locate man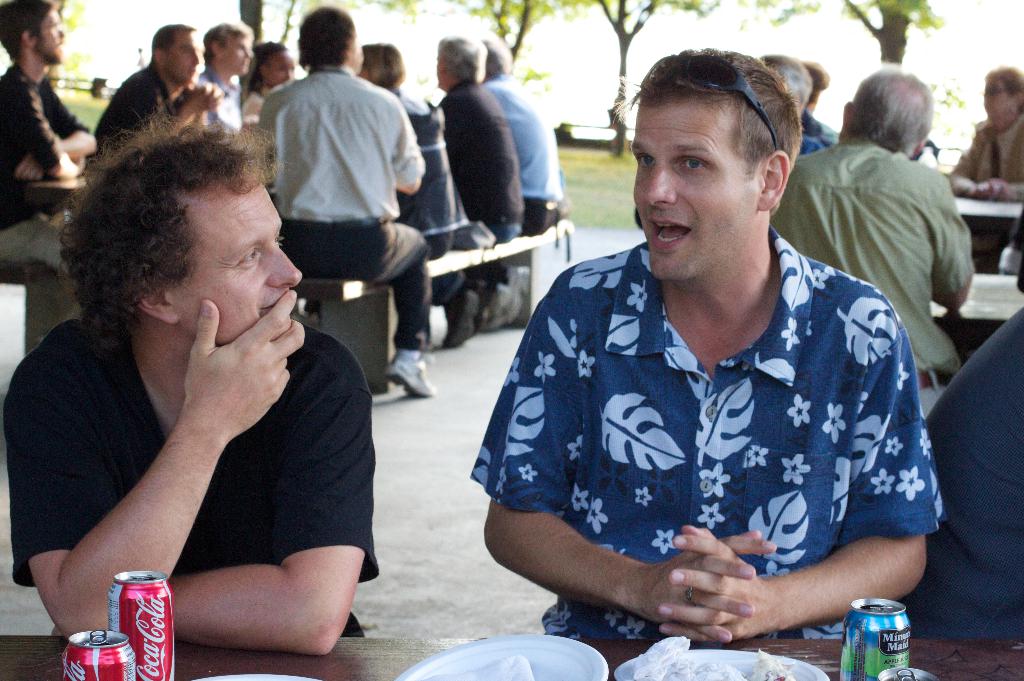
Rect(244, 4, 435, 401)
